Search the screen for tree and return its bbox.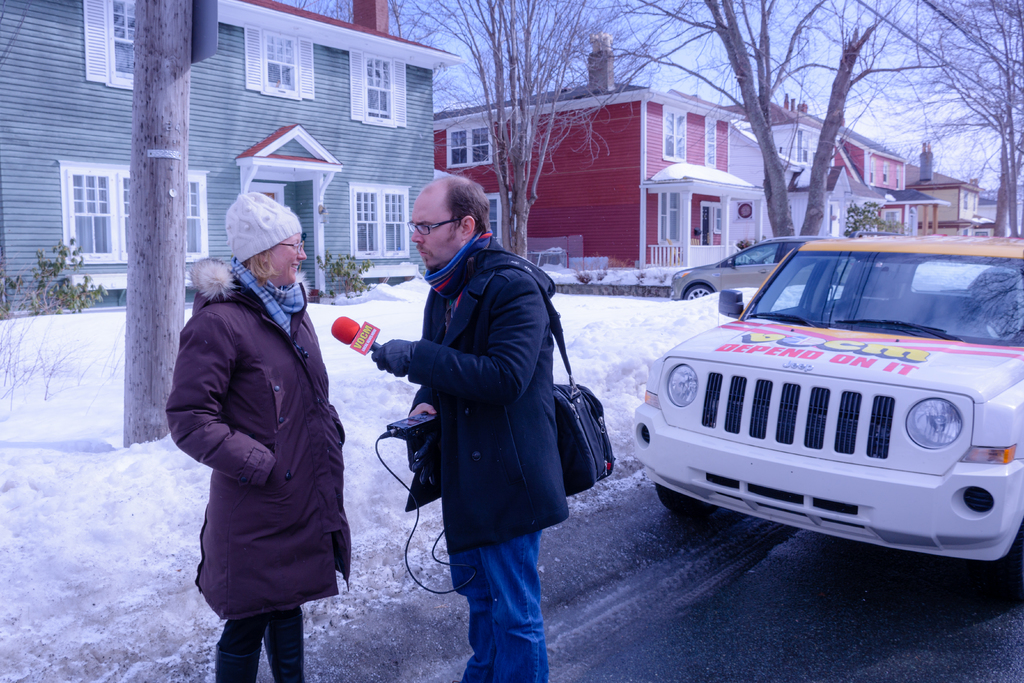
Found: 566 0 957 237.
